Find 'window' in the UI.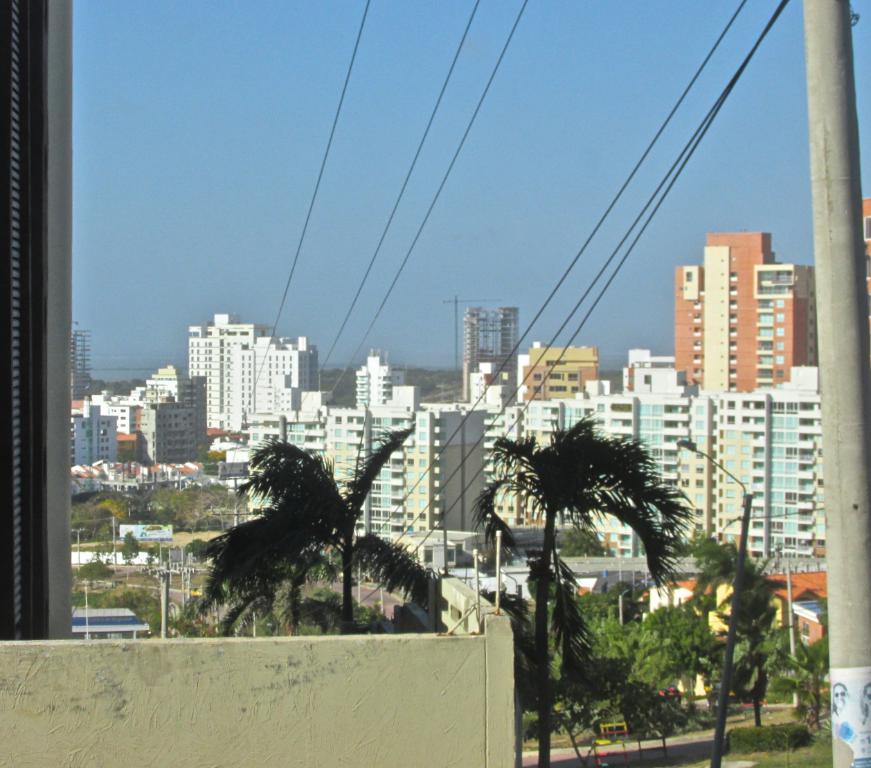
UI element at rect(757, 312, 773, 323).
